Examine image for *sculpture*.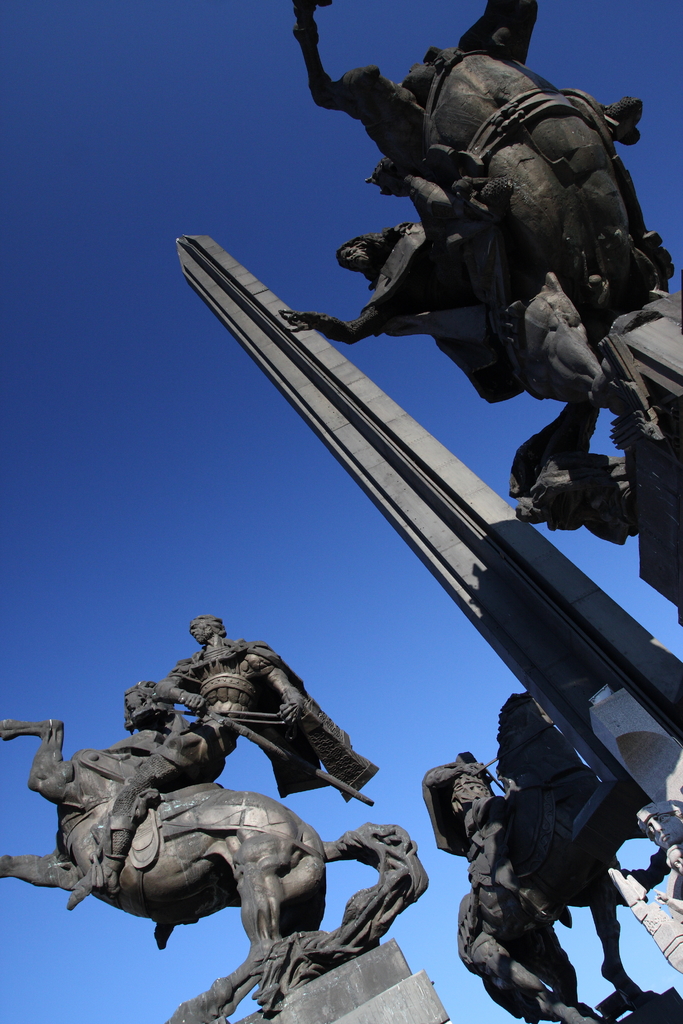
Examination result: x1=263 y1=0 x2=678 y2=633.
